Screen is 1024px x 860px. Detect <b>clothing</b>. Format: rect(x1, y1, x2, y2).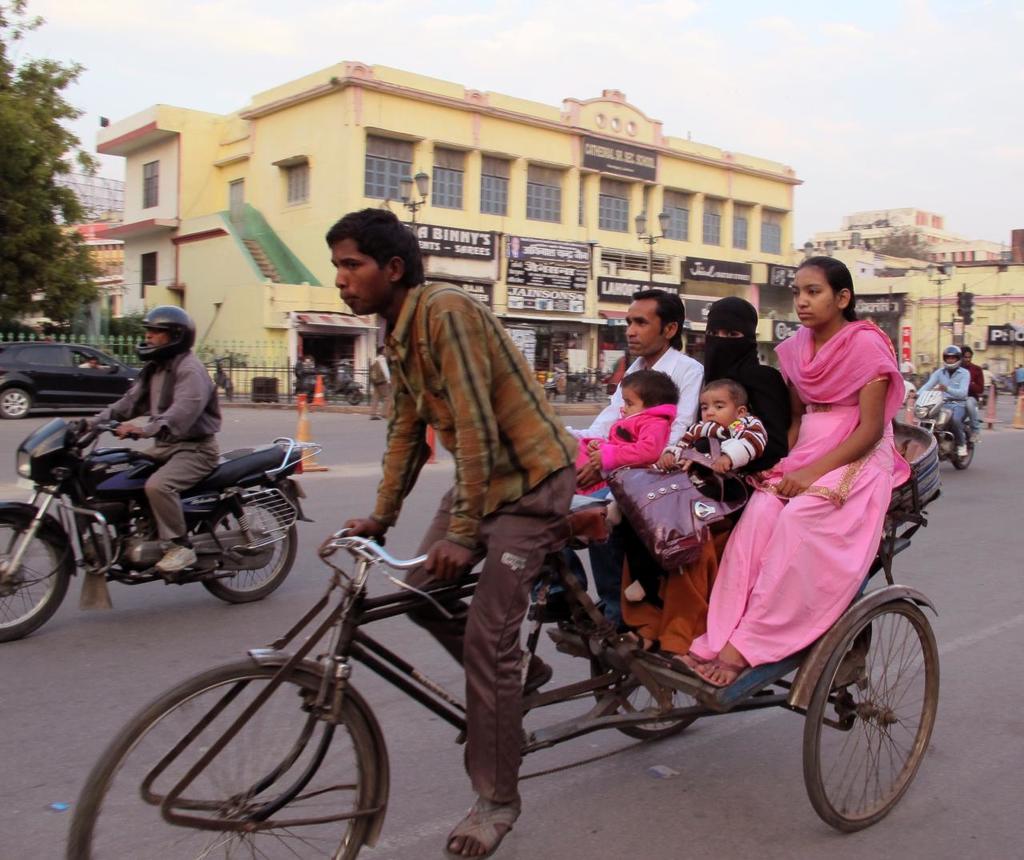
rect(677, 412, 770, 494).
